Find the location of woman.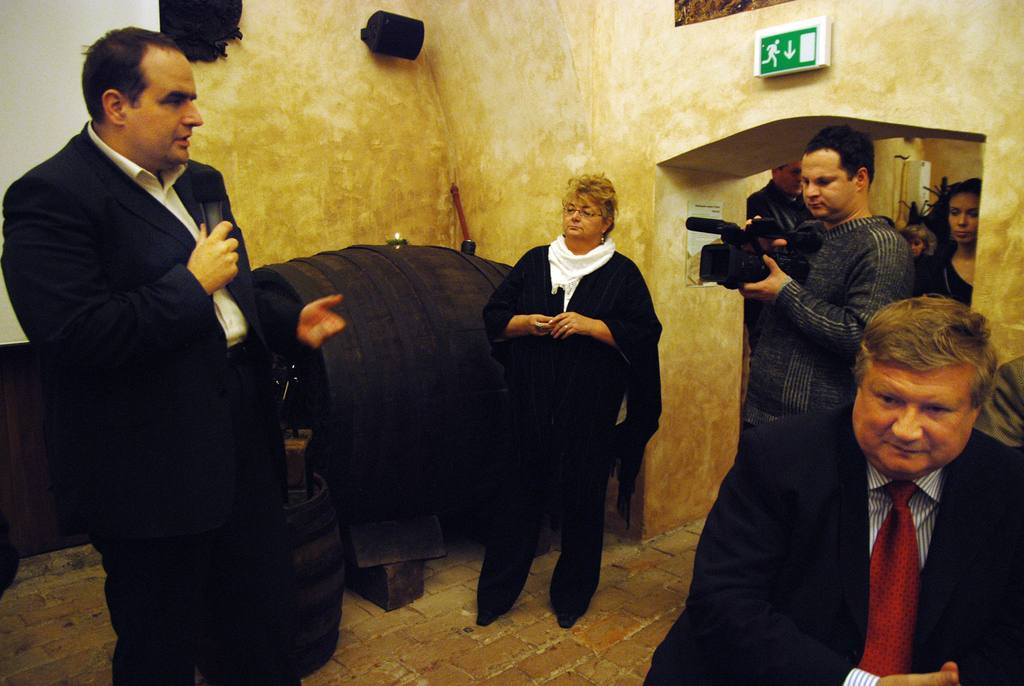
Location: rect(471, 161, 664, 641).
